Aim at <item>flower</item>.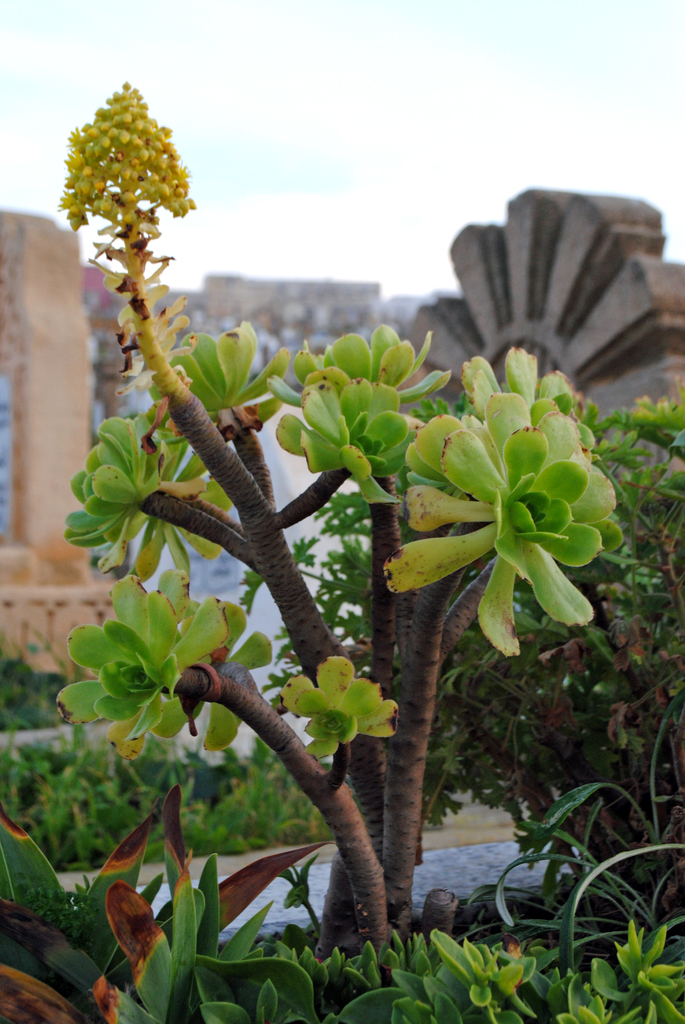
Aimed at [left=309, top=660, right=395, bottom=756].
